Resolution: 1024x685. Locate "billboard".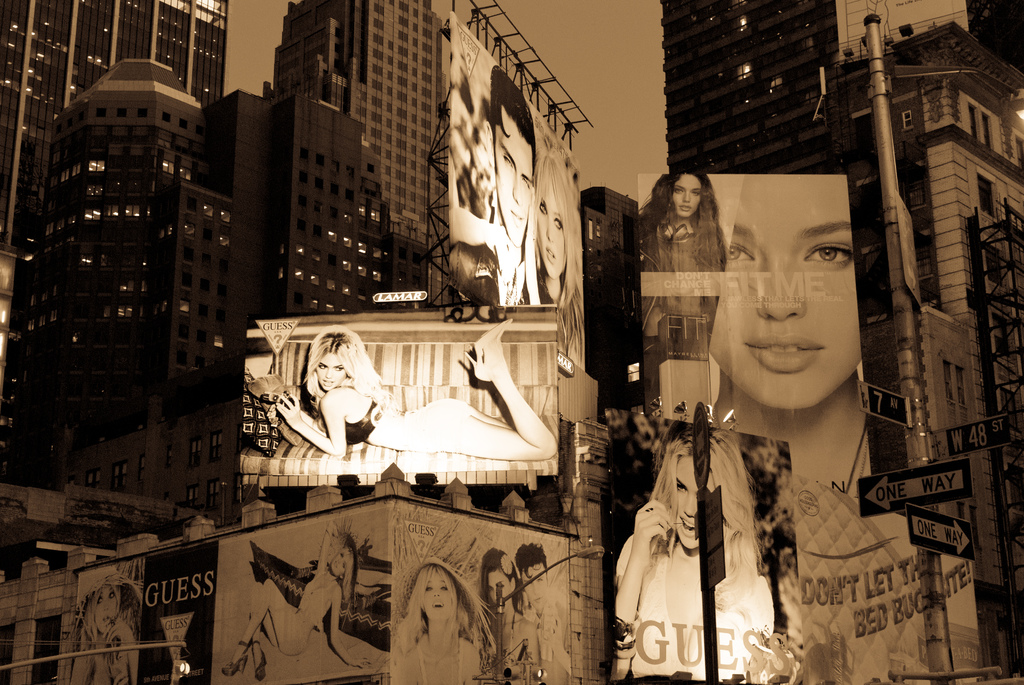
<box>238,303,564,491</box>.
